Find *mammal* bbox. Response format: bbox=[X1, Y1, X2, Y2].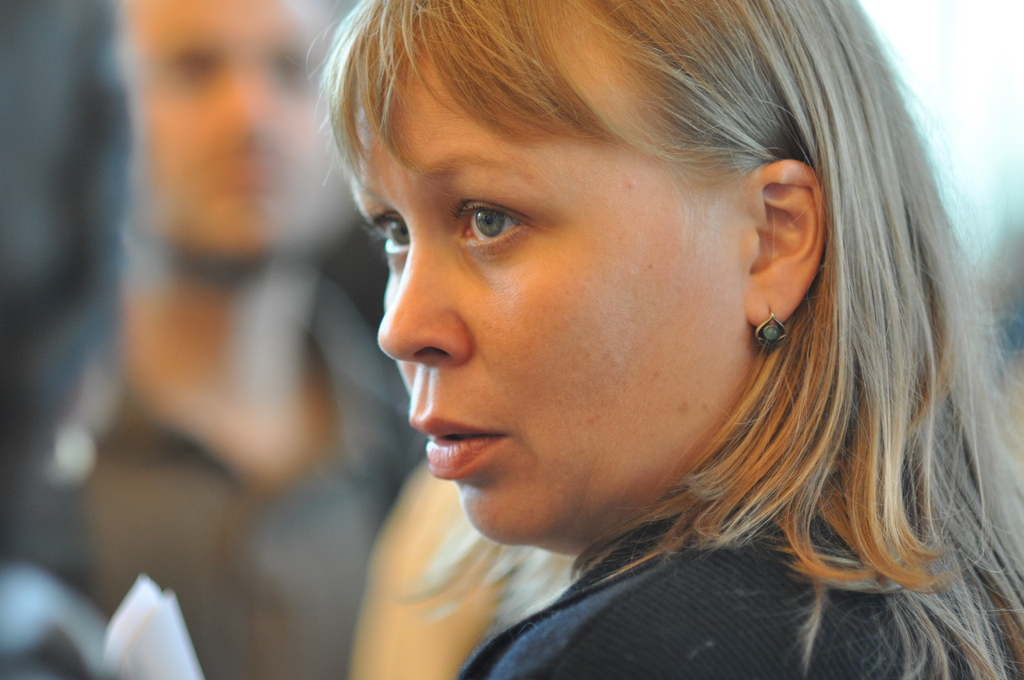
bbox=[390, 0, 1005, 649].
